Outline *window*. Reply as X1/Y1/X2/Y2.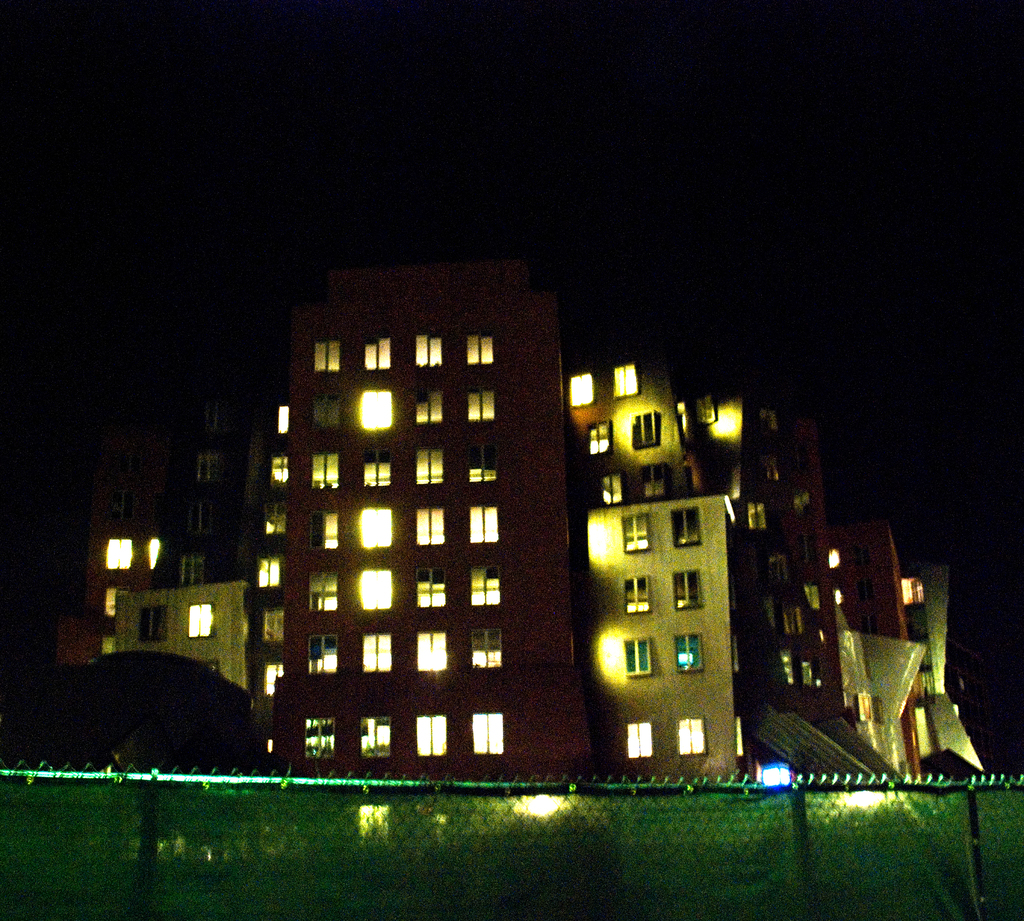
571/378/595/403.
